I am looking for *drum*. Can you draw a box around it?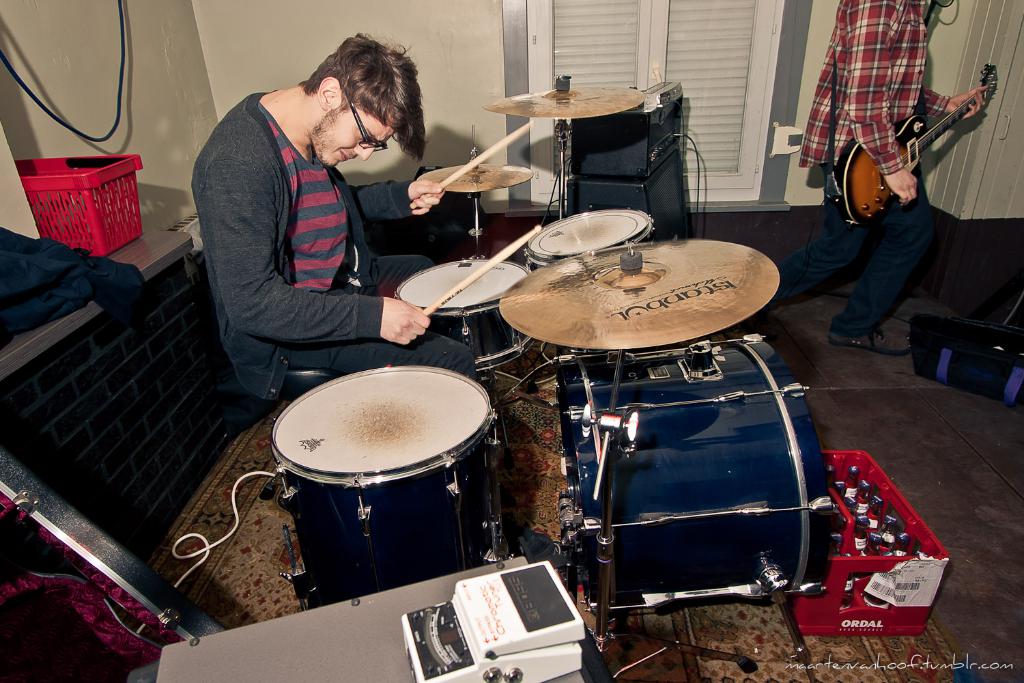
Sure, the bounding box is x1=520 y1=210 x2=658 y2=272.
